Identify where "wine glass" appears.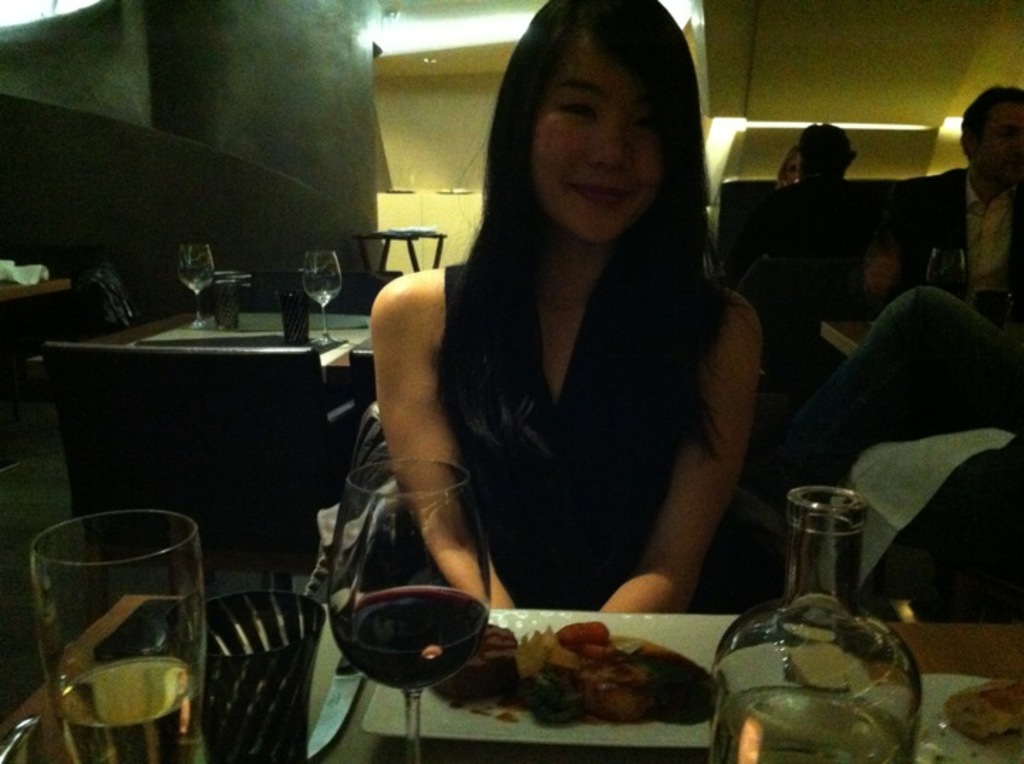
Appears at {"x1": 179, "y1": 242, "x2": 216, "y2": 327}.
